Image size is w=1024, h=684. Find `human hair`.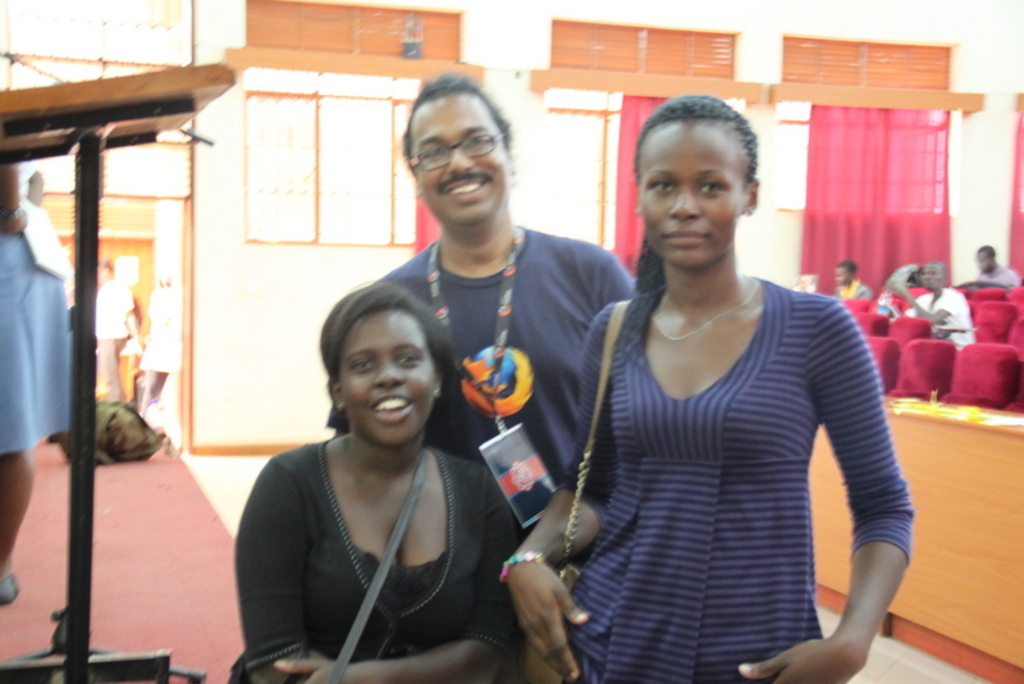
[x1=928, y1=264, x2=945, y2=282].
